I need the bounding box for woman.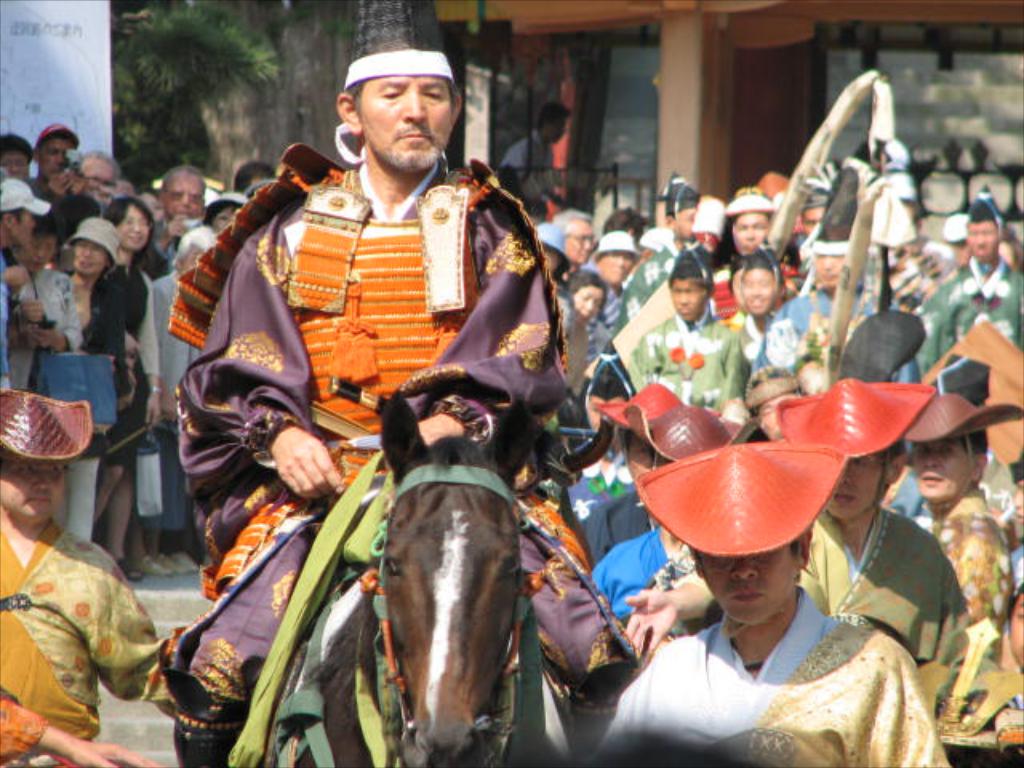
Here it is: Rect(0, 139, 30, 189).
